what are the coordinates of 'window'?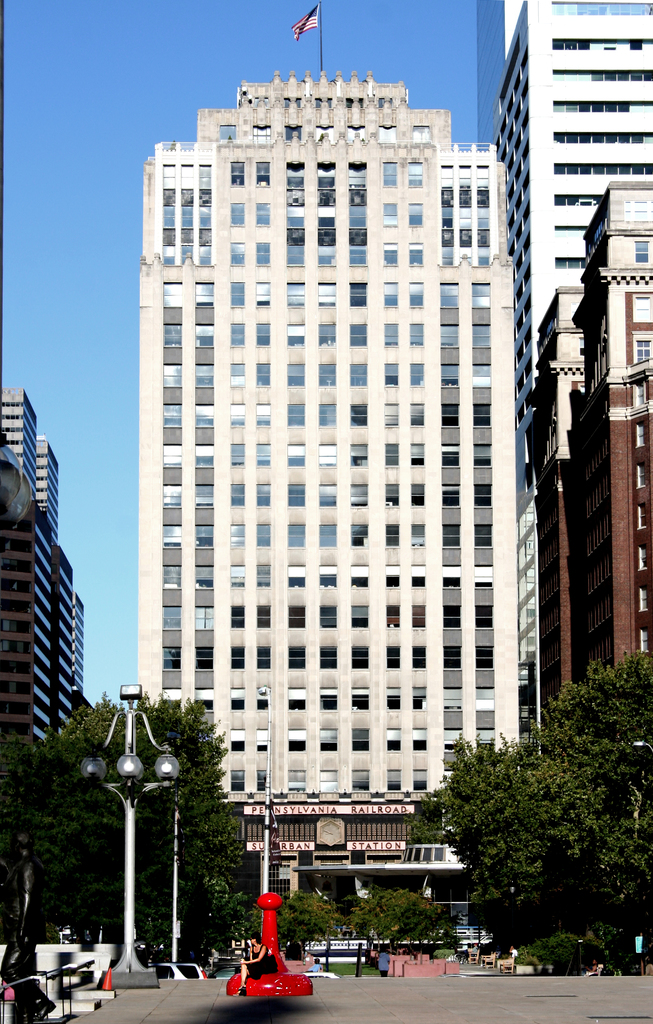
crop(383, 239, 401, 268).
